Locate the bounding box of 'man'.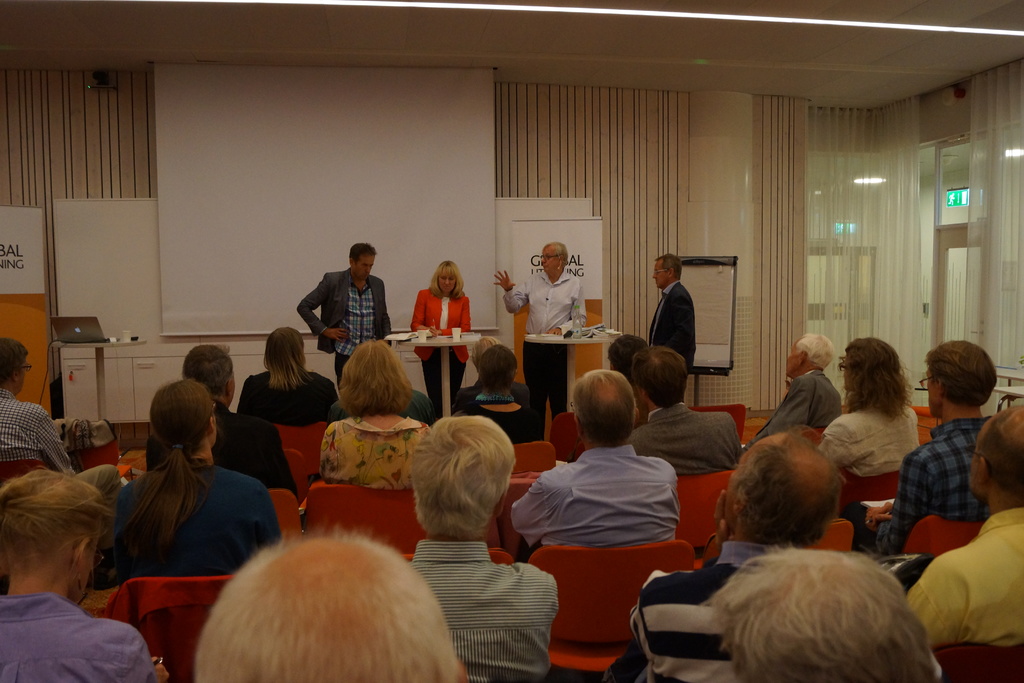
Bounding box: 296:239:394:378.
